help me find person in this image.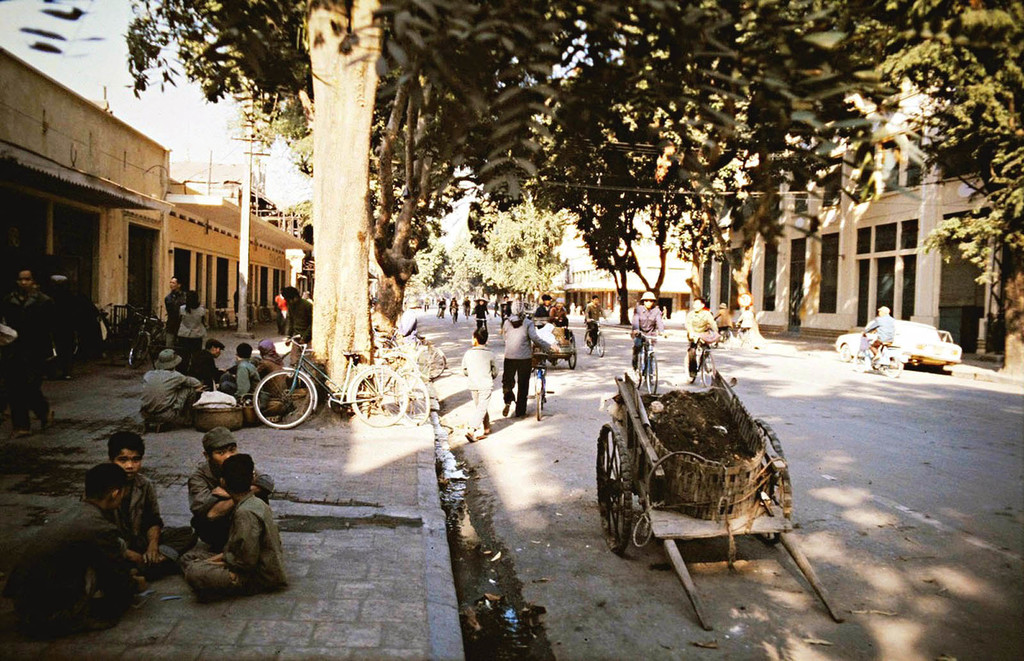
Found it: x1=715, y1=303, x2=733, y2=337.
